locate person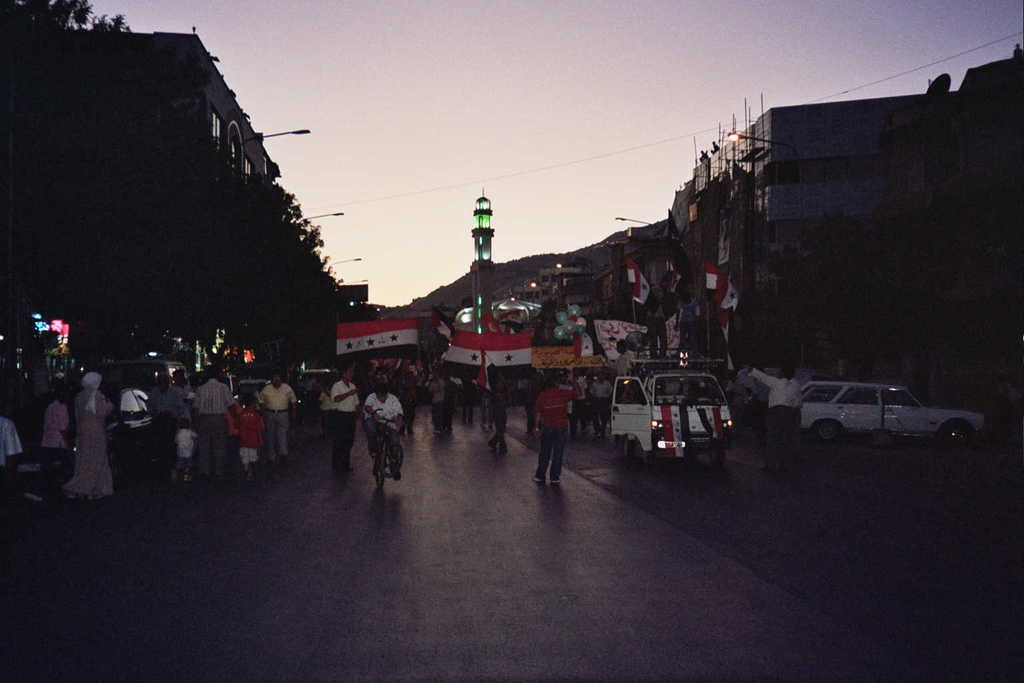
(356,384,405,500)
